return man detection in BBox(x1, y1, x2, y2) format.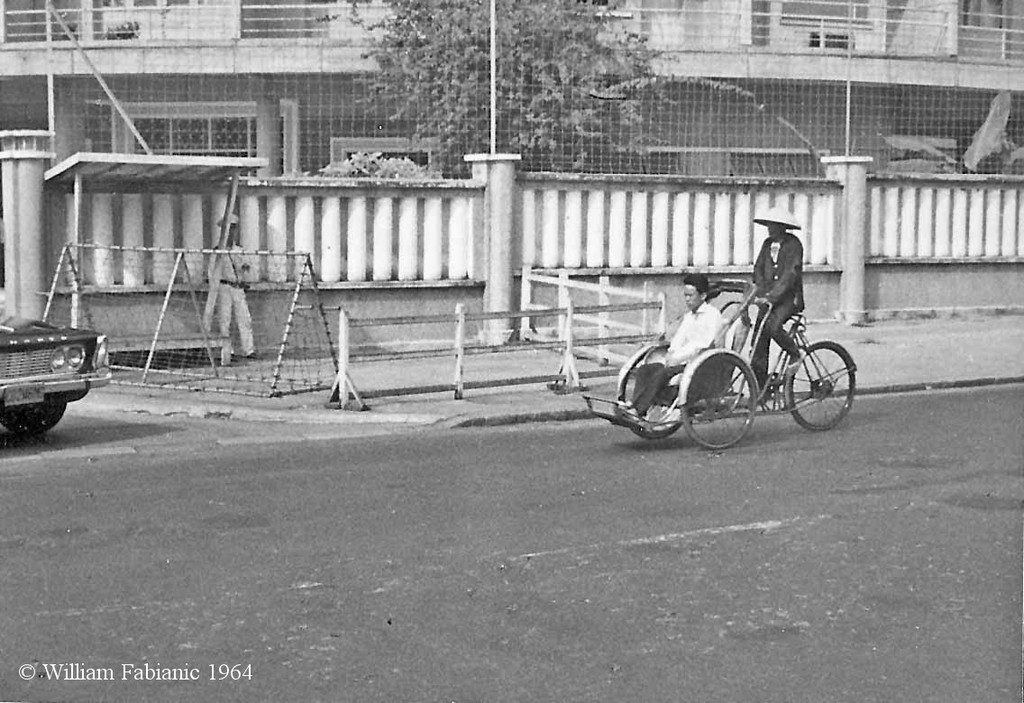
BBox(614, 271, 725, 421).
